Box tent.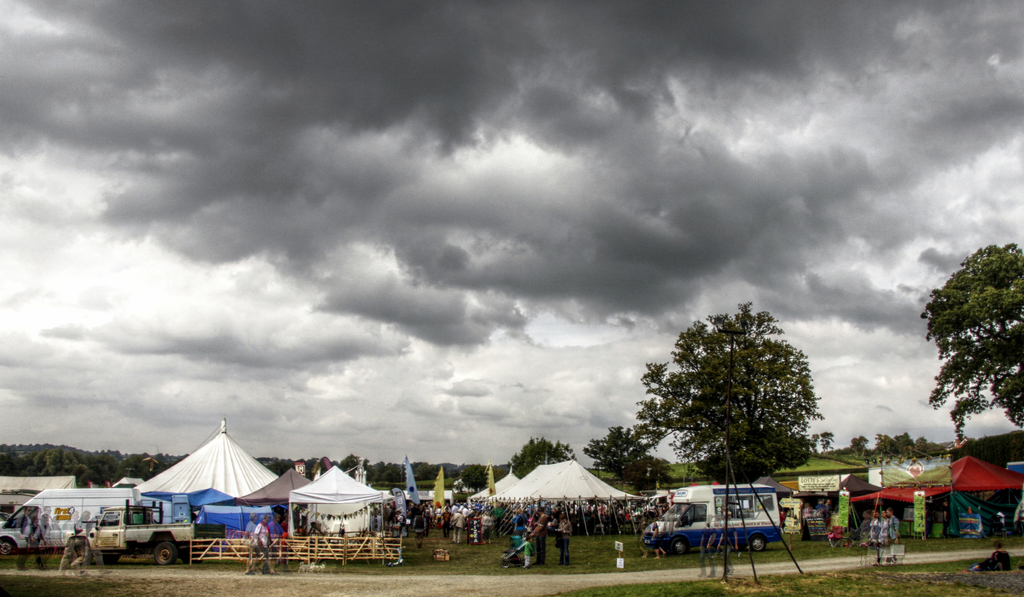
(850, 458, 1016, 525).
